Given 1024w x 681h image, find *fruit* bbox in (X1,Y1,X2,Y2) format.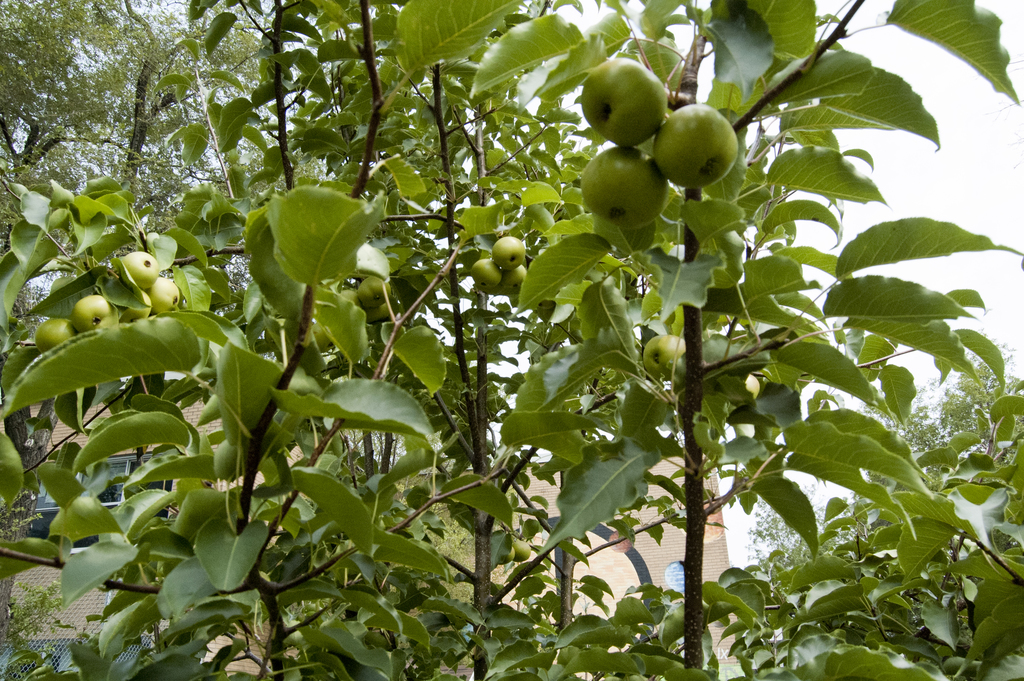
(592,130,681,239).
